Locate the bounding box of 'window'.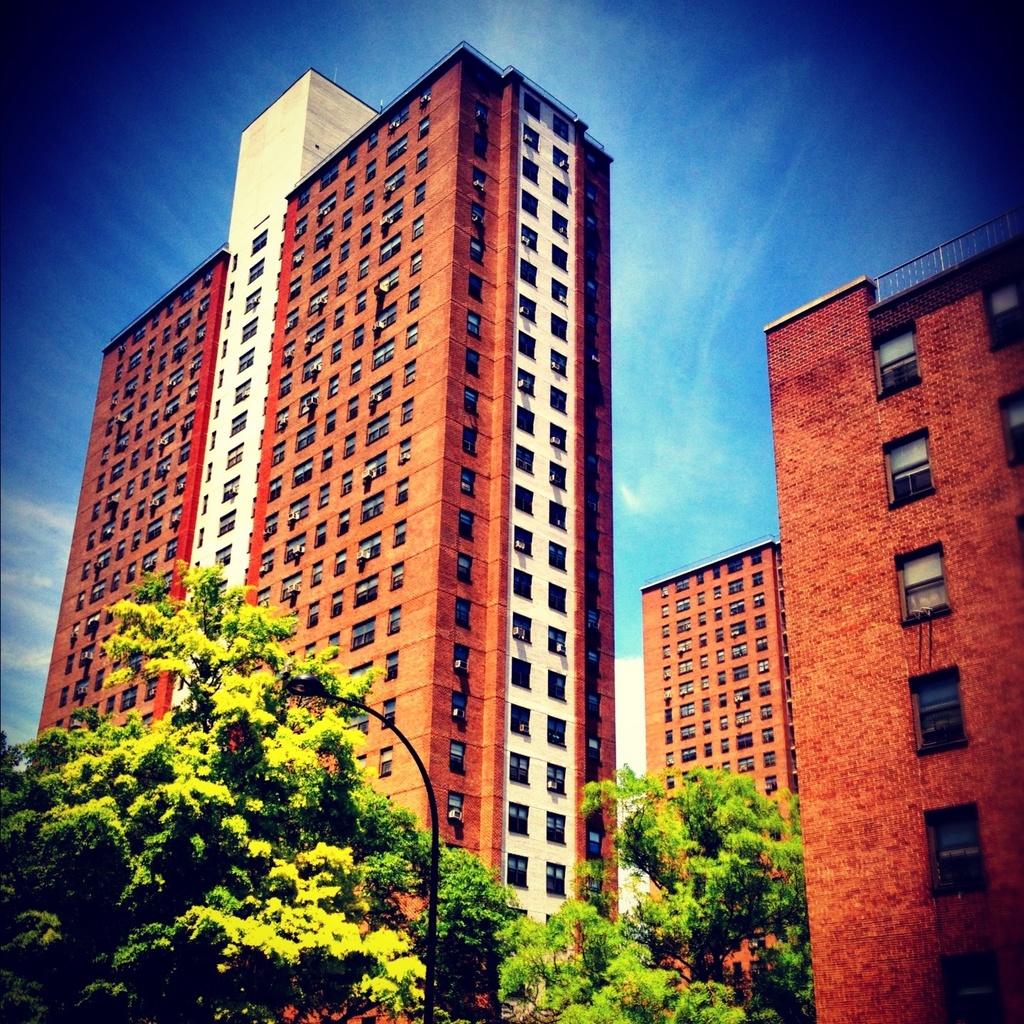
Bounding box: 666,708,672,724.
